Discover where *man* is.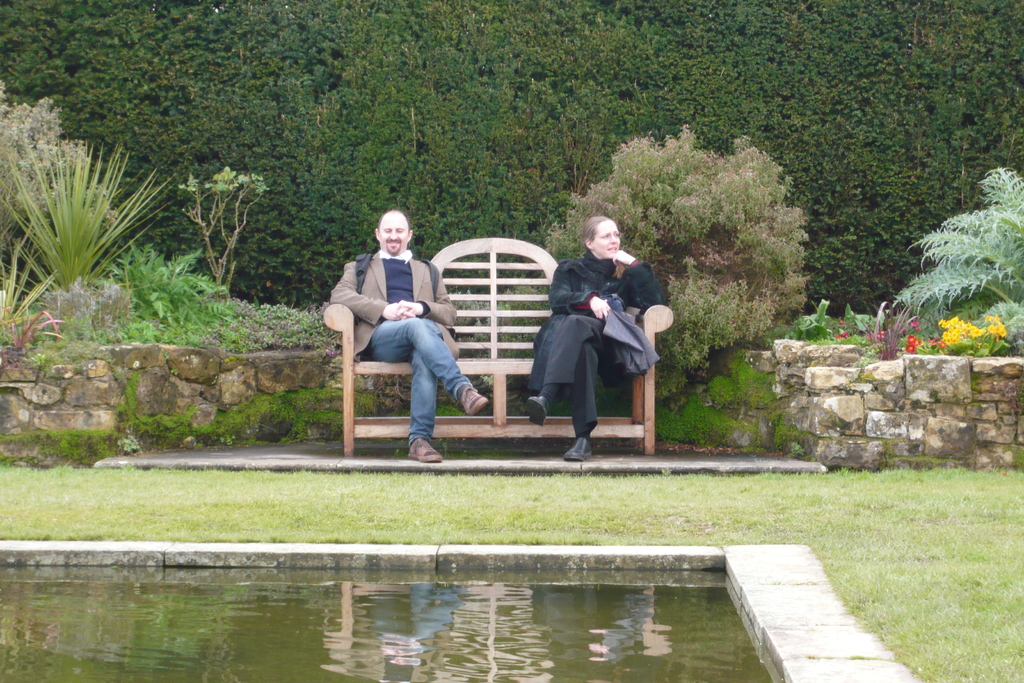
Discovered at locate(324, 217, 488, 459).
